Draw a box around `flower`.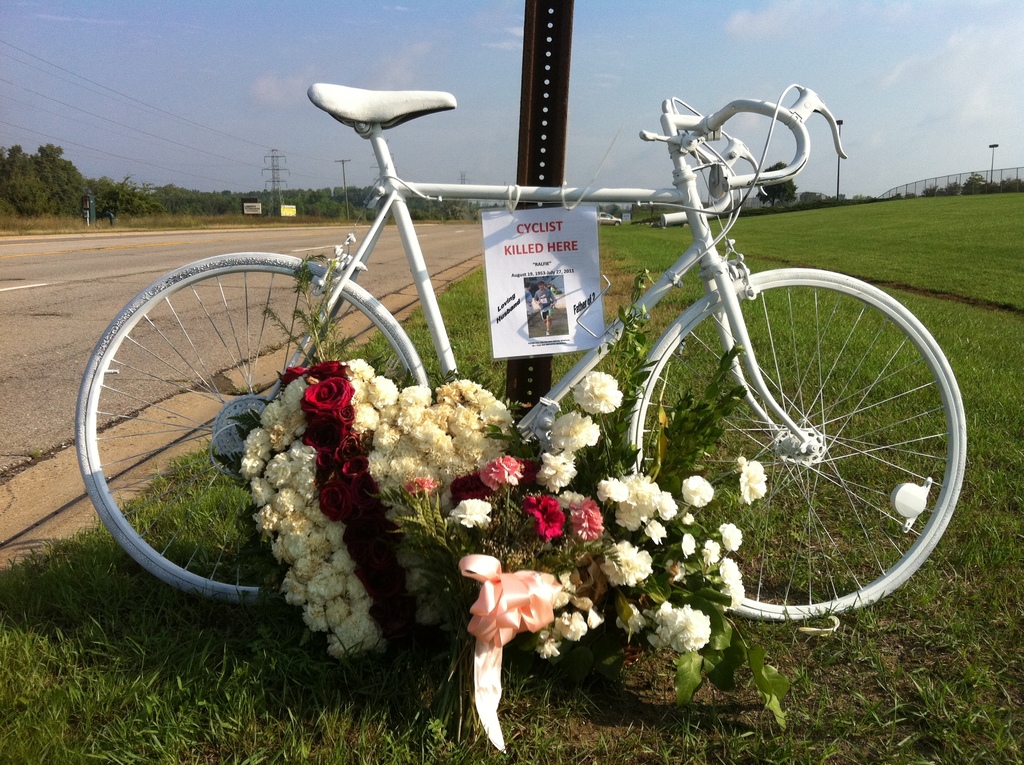
[719,560,742,587].
